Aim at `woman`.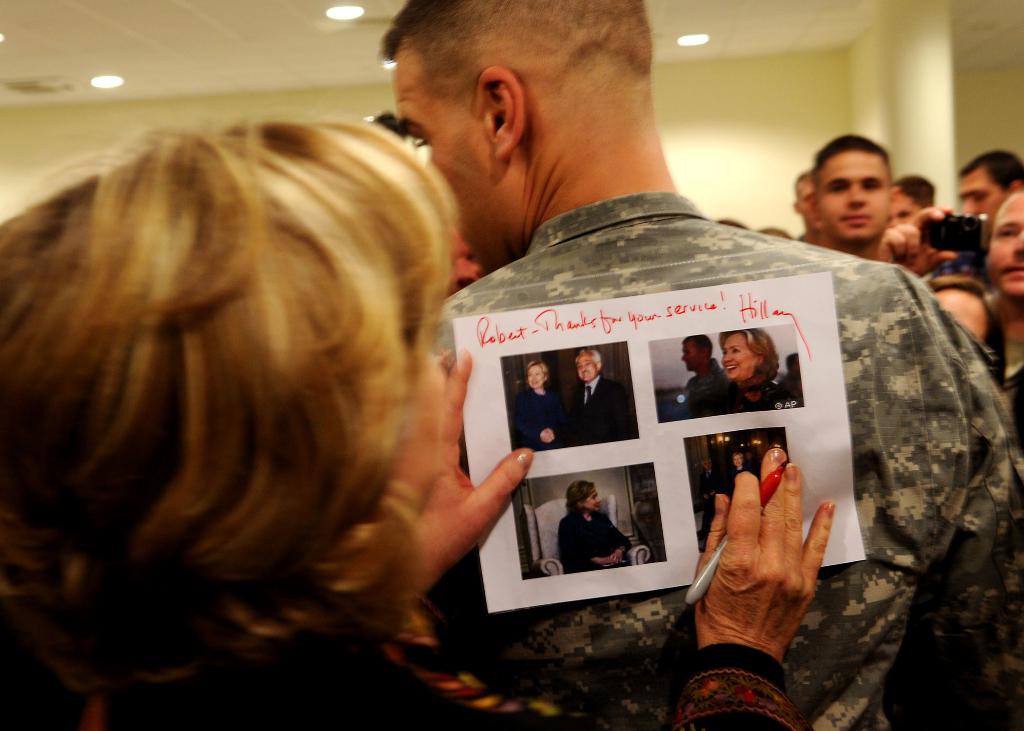
Aimed at BBox(556, 481, 632, 572).
